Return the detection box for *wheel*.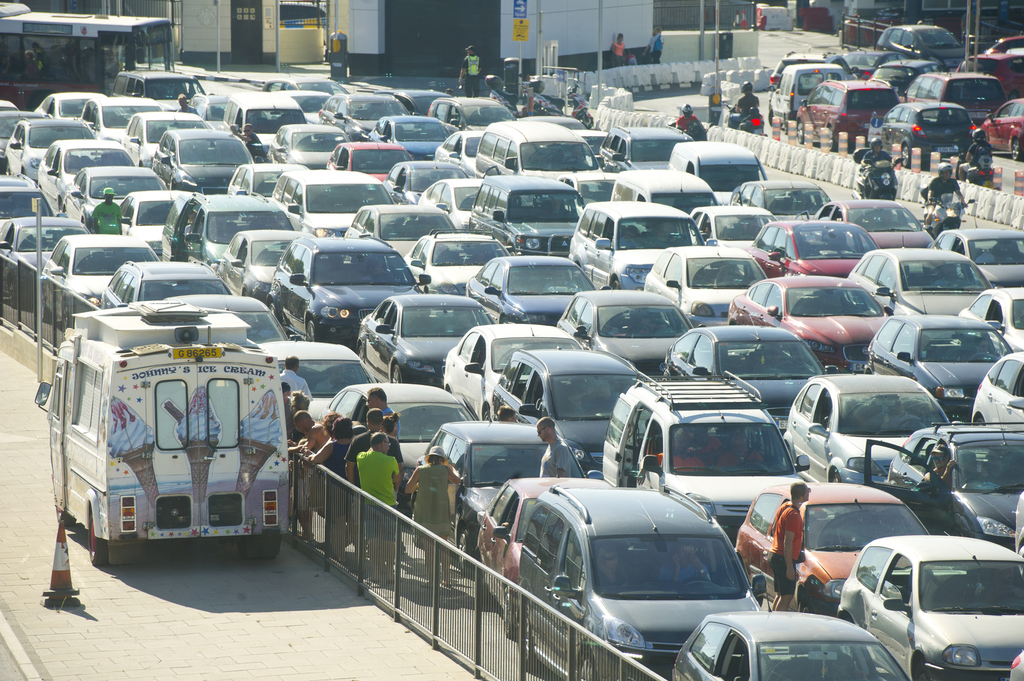
box=[970, 351, 1000, 357].
